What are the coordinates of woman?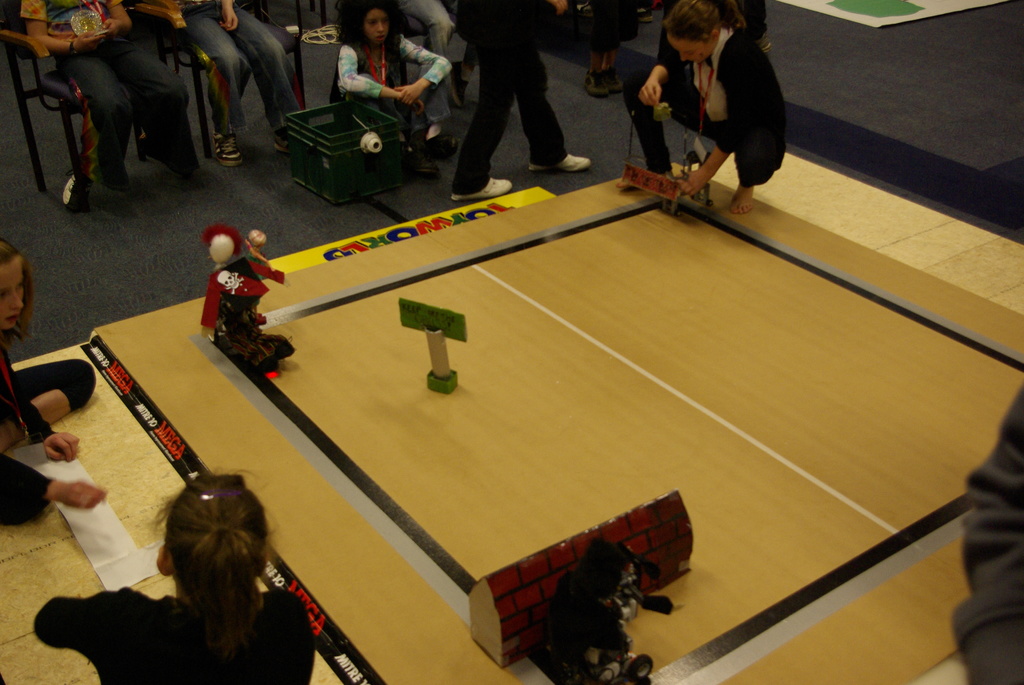
locate(618, 0, 792, 215).
